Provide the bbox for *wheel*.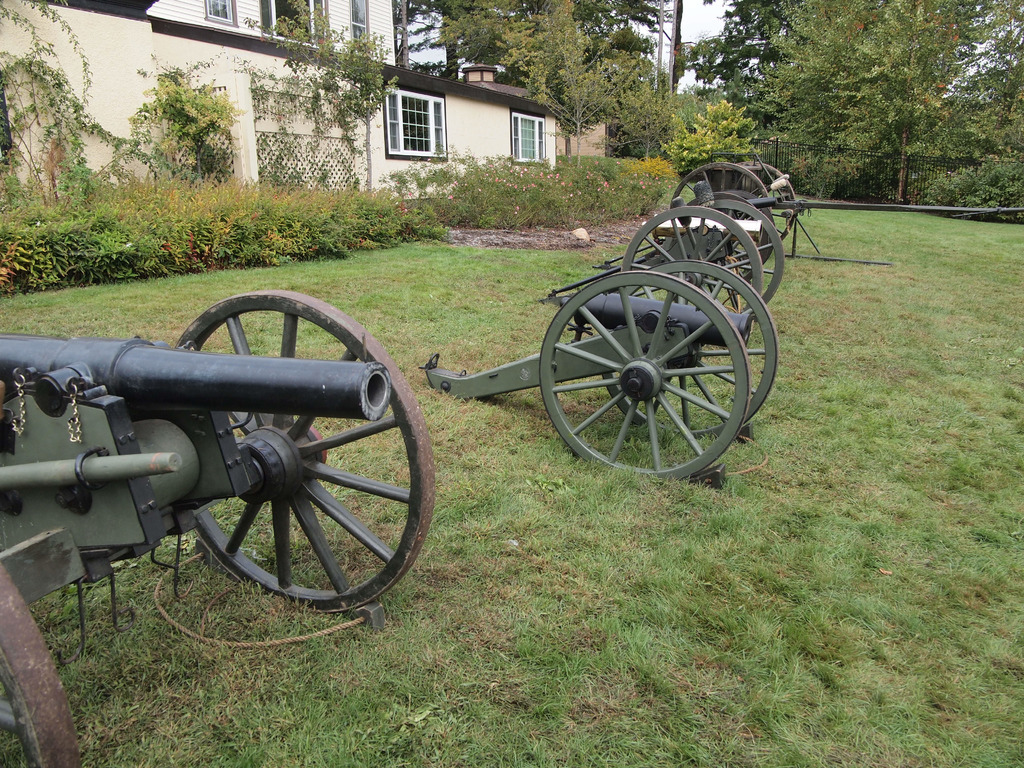
(left=602, top=258, right=779, bottom=438).
